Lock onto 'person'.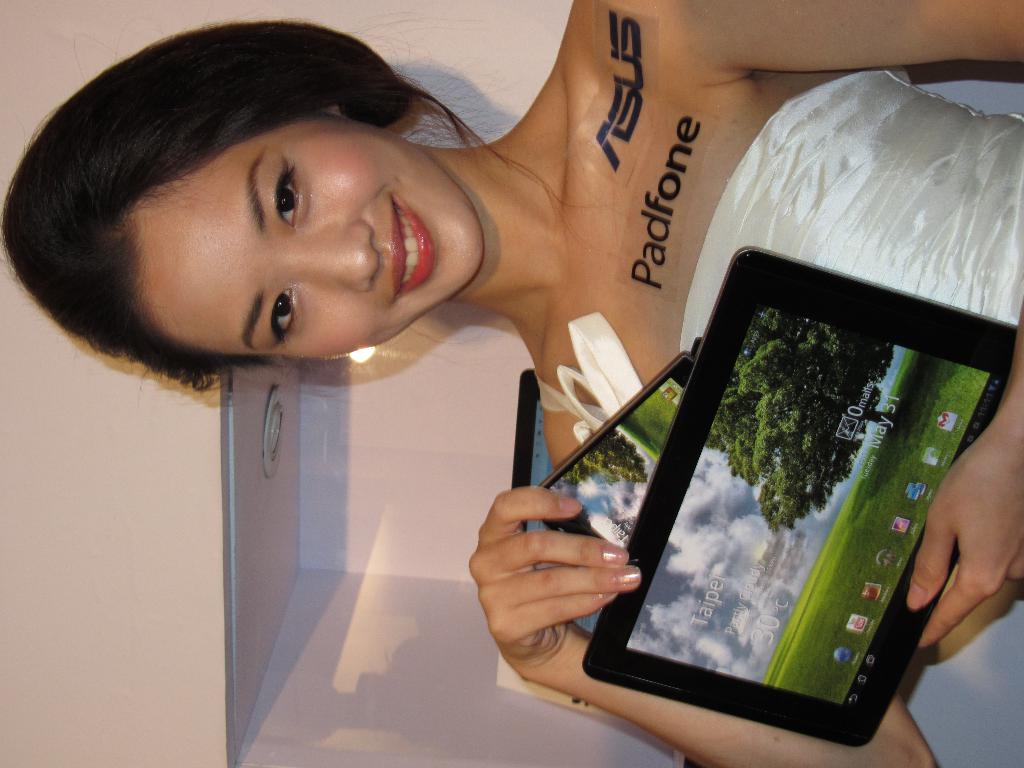
Locked: 0/0/1023/767.
